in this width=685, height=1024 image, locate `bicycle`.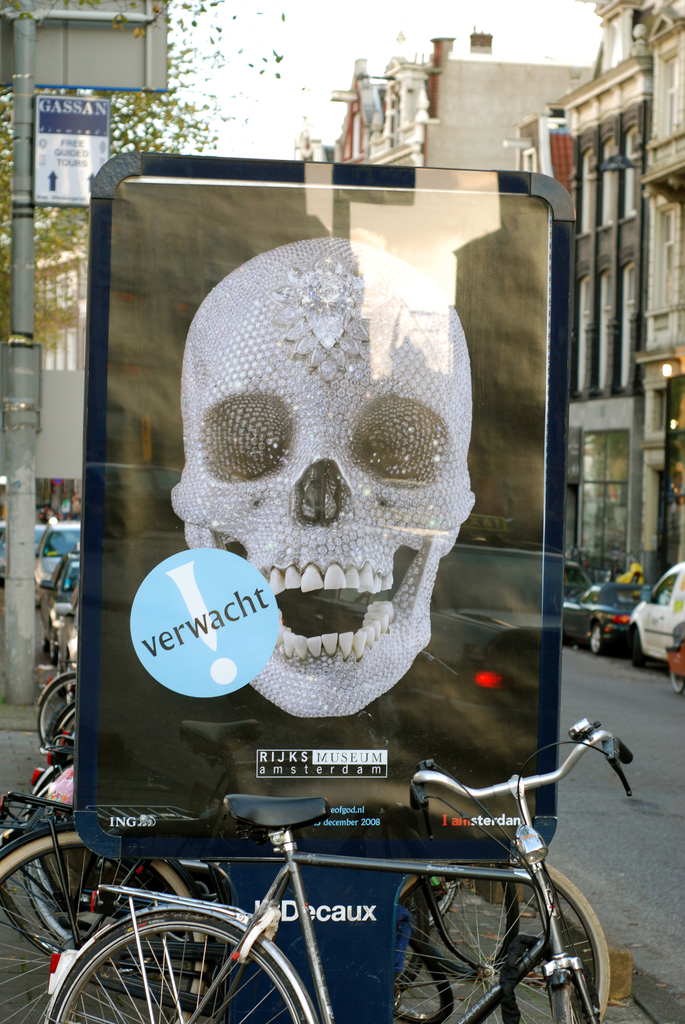
Bounding box: (17,769,510,1001).
